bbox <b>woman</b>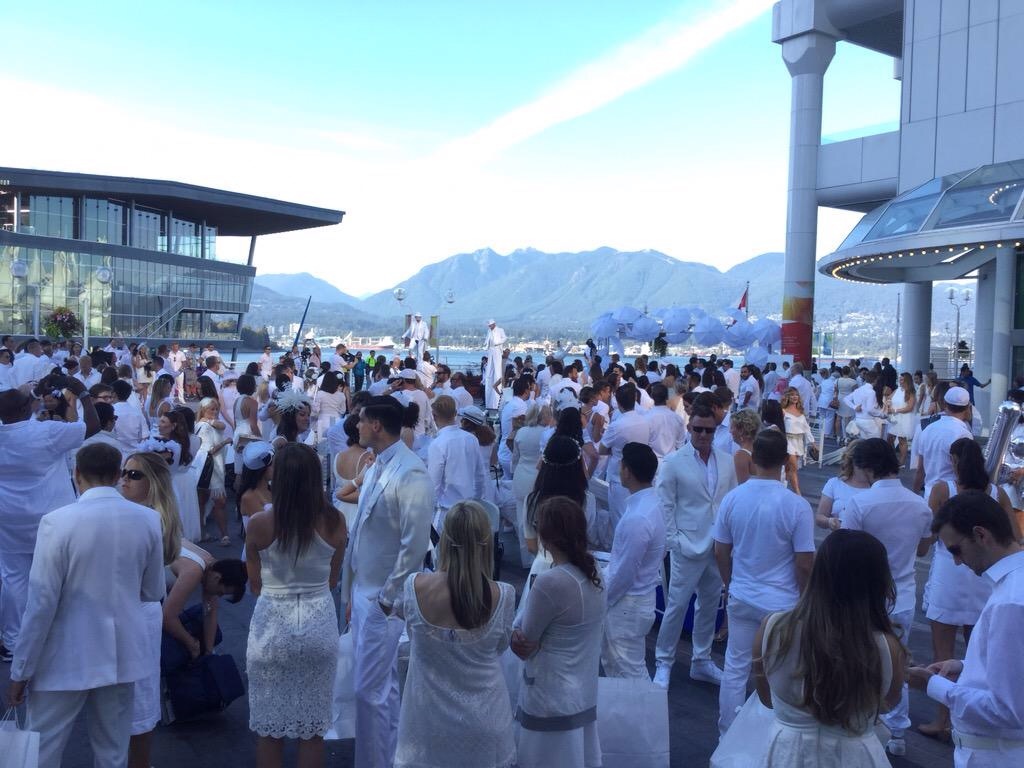
detection(311, 371, 347, 434)
